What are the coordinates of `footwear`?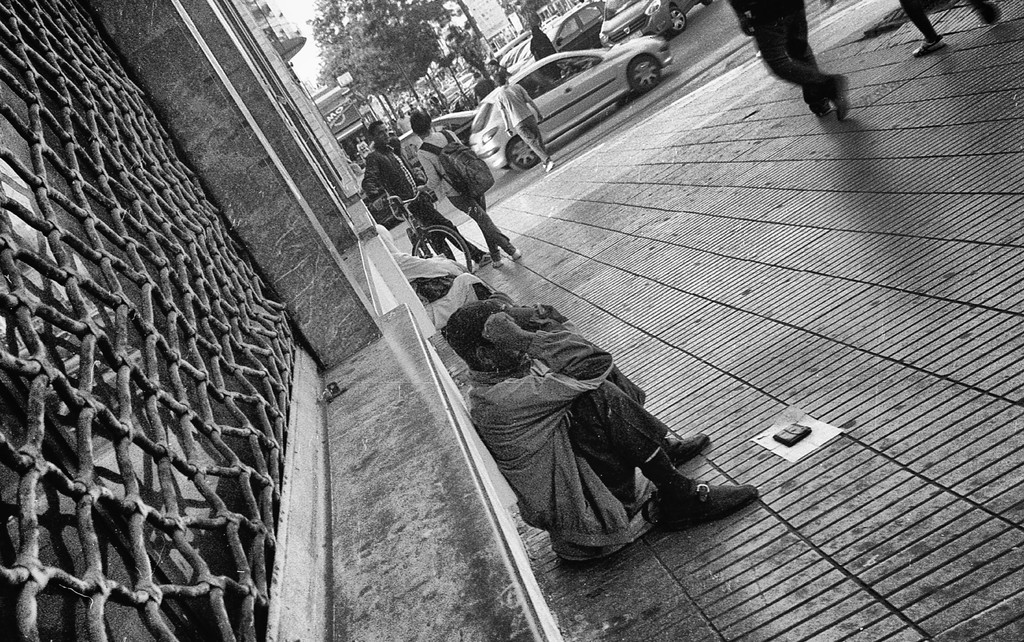
region(511, 245, 522, 263).
